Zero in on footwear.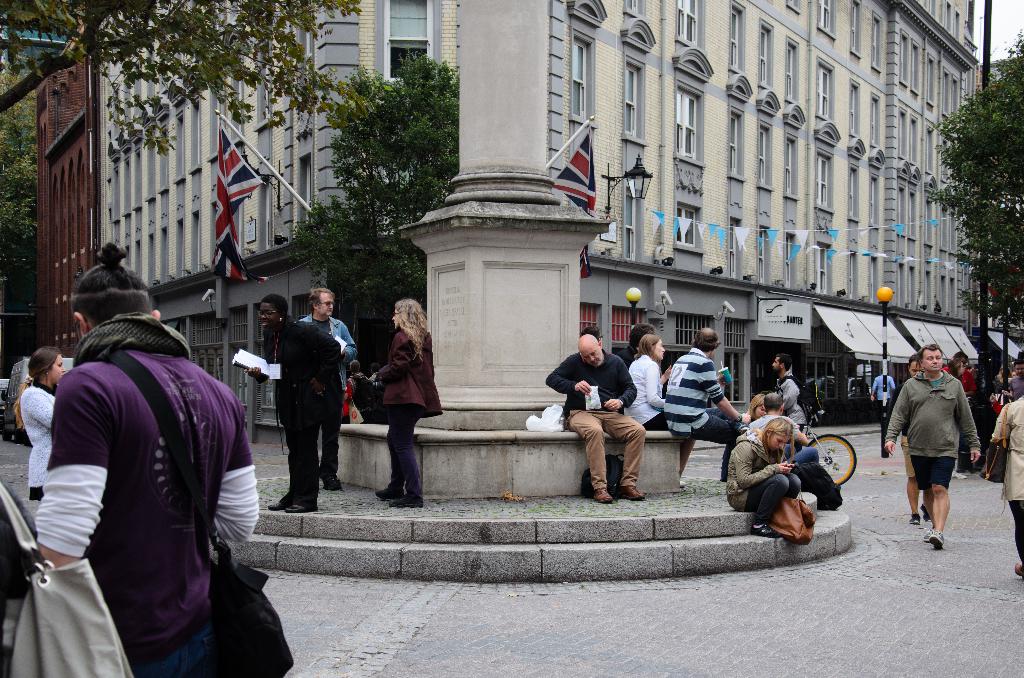
Zeroed in: (x1=749, y1=524, x2=784, y2=539).
